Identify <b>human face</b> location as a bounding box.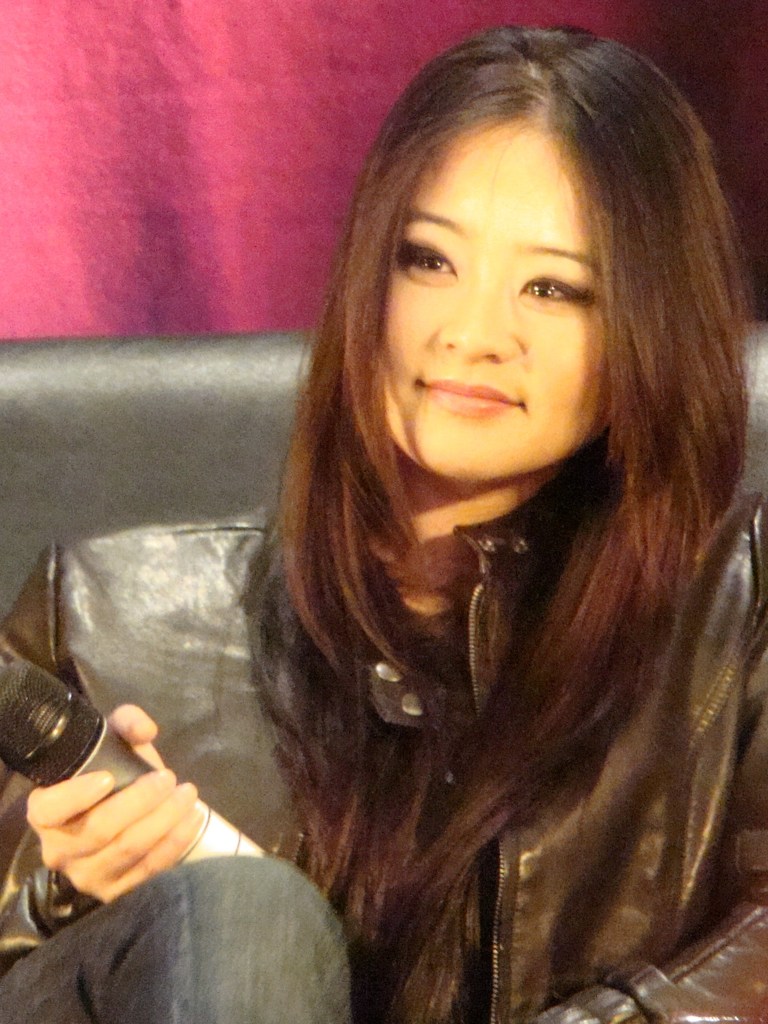
[x1=383, y1=109, x2=618, y2=479].
